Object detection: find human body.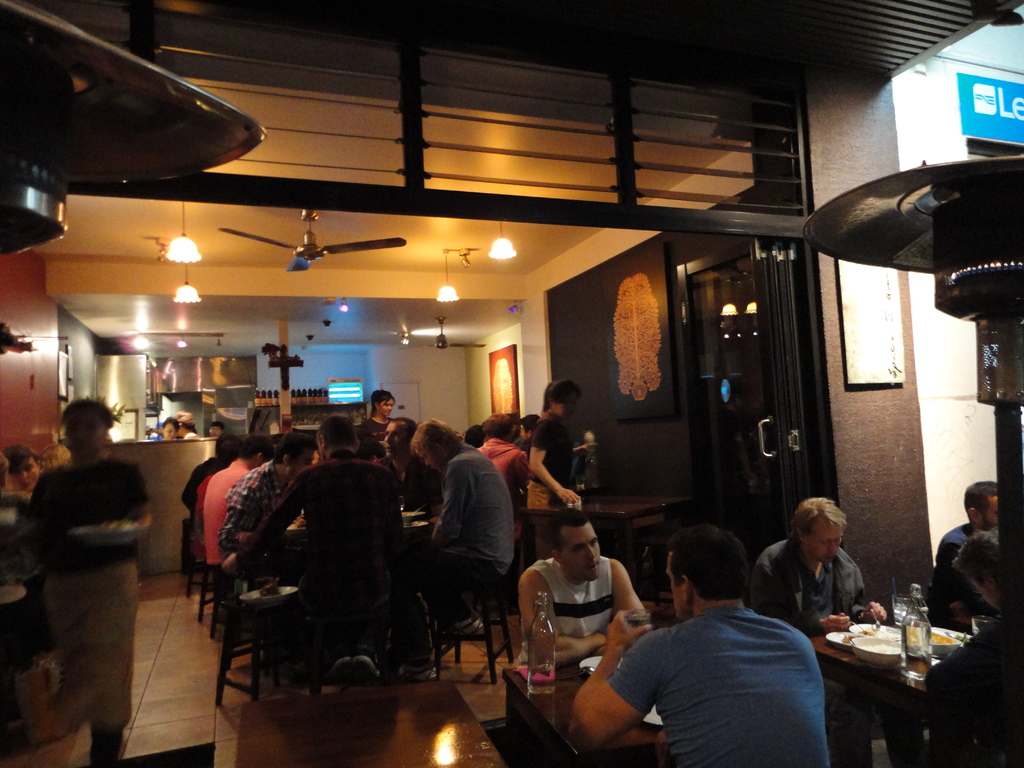
<region>564, 524, 827, 767</region>.
